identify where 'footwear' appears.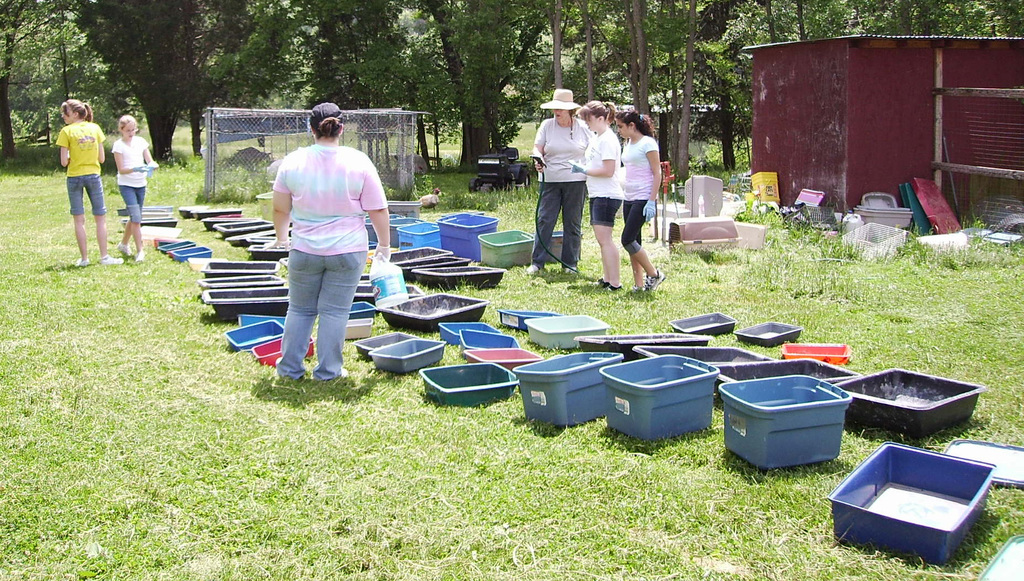
Appears at <box>98,260,122,263</box>.
